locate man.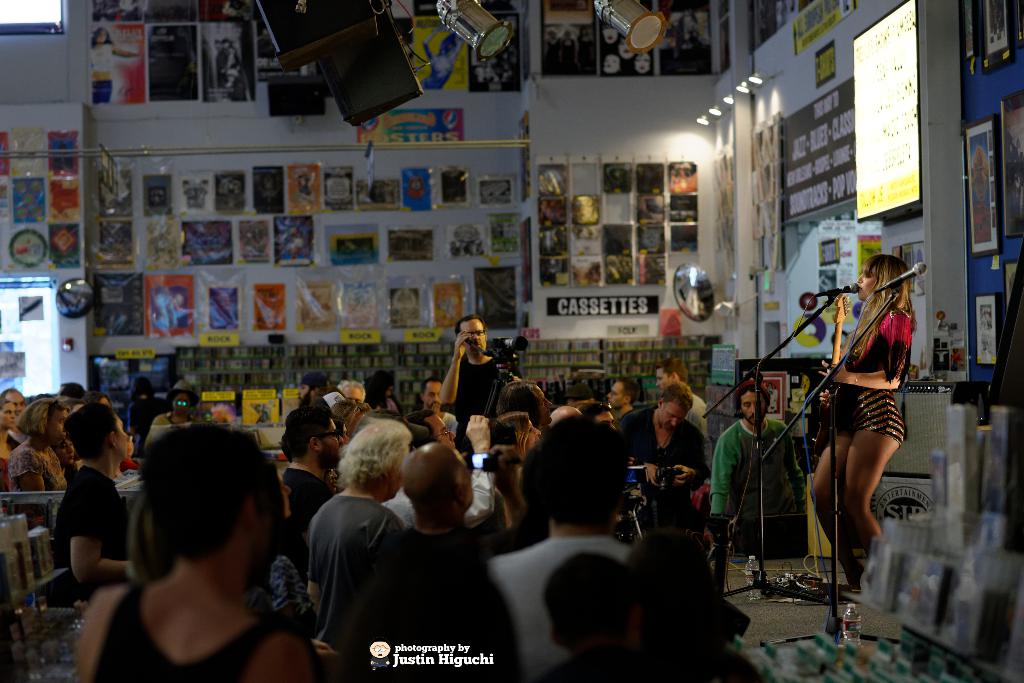
Bounding box: locate(442, 318, 518, 457).
